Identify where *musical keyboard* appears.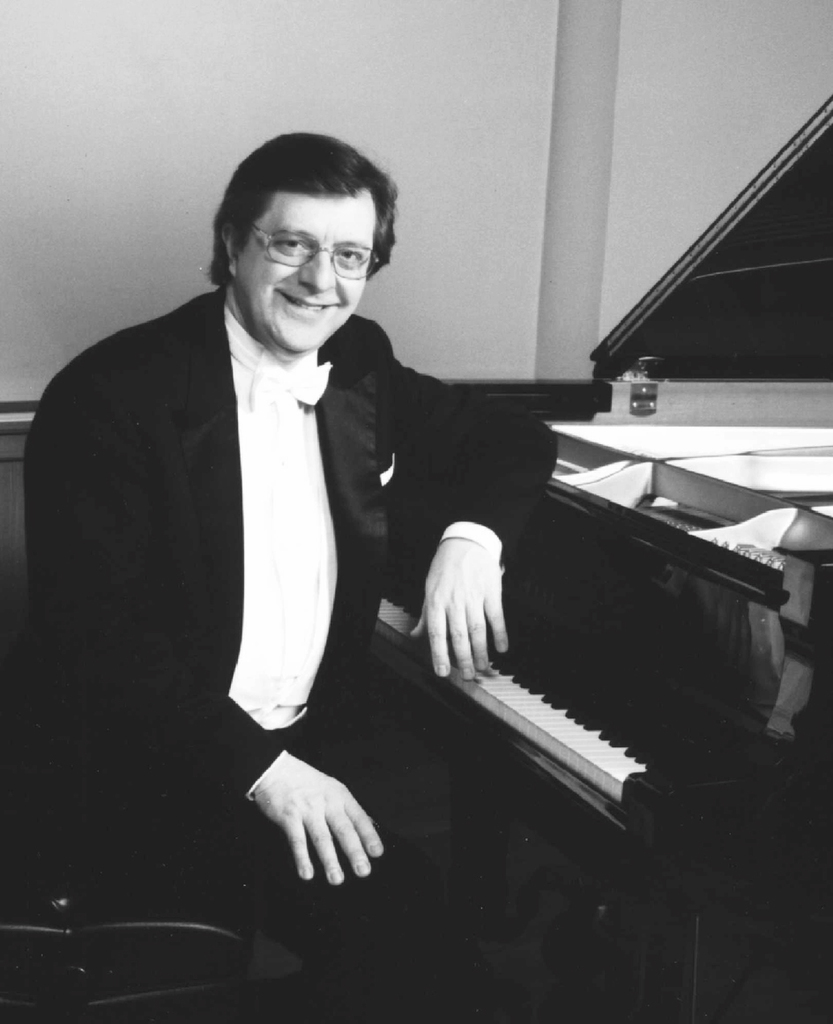
Appears at (345,583,762,828).
